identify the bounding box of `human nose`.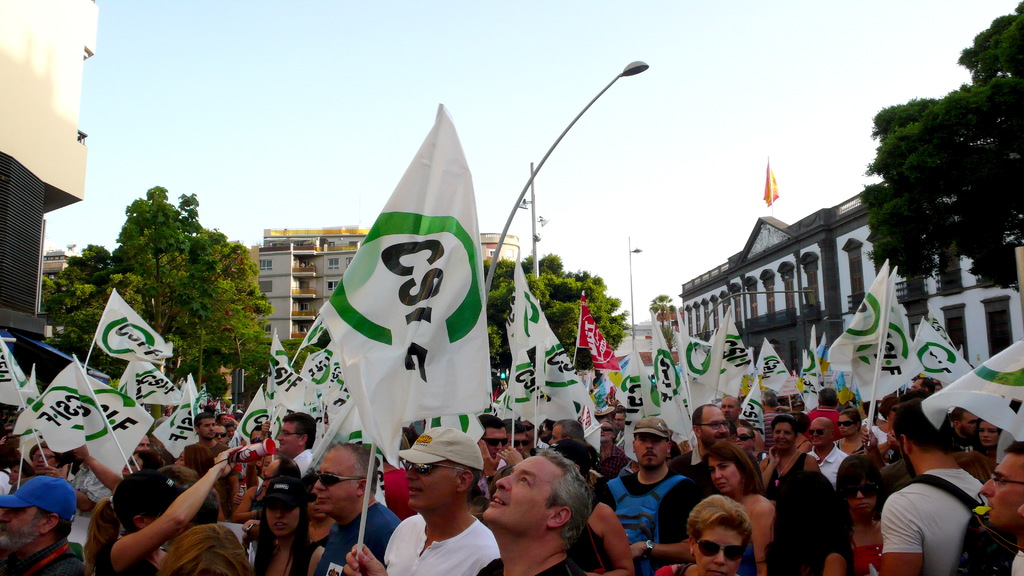
{"left": 278, "top": 431, "right": 283, "bottom": 444}.
